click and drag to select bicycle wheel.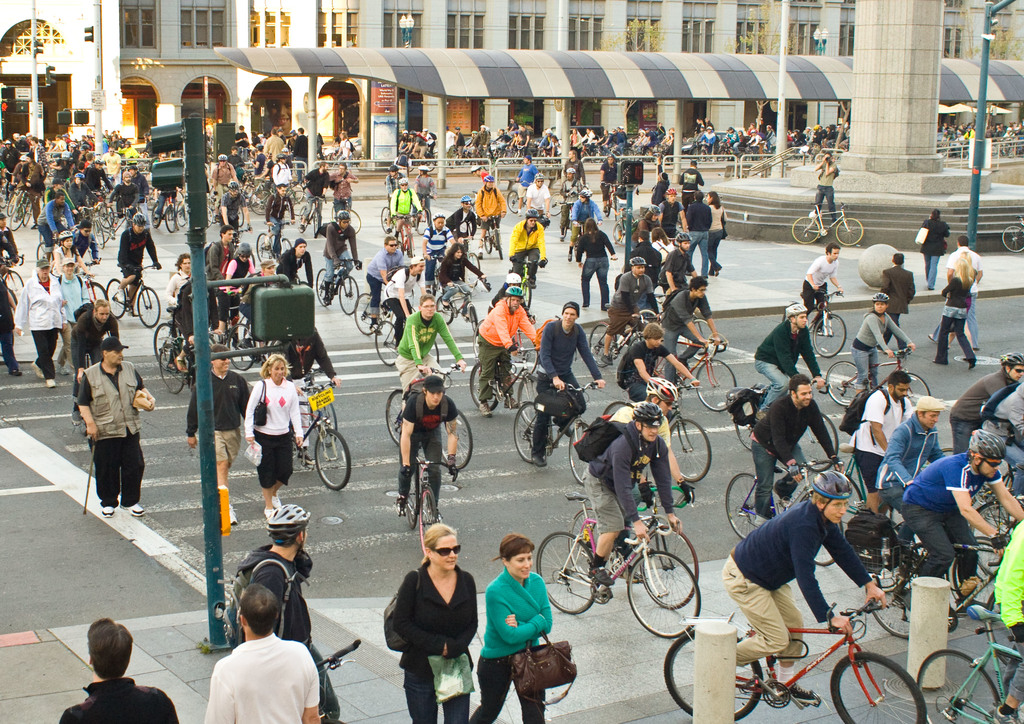
Selection: {"x1": 383, "y1": 388, "x2": 404, "y2": 444}.
